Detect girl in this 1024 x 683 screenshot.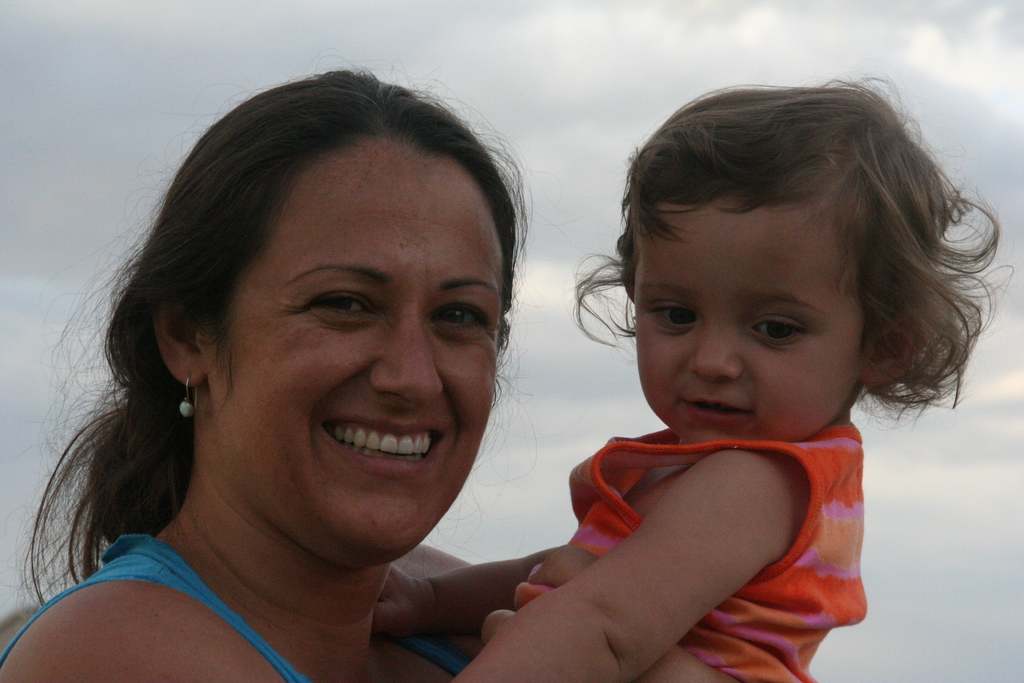
Detection: 373/76/1016/682.
